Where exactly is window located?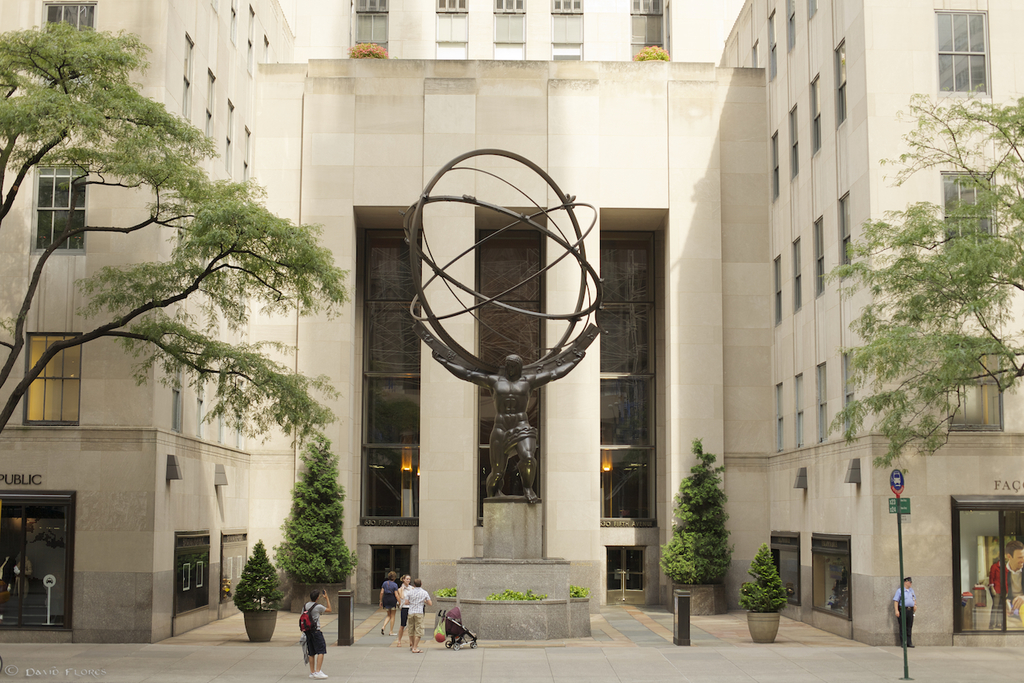
Its bounding box is l=816, t=362, r=829, b=437.
